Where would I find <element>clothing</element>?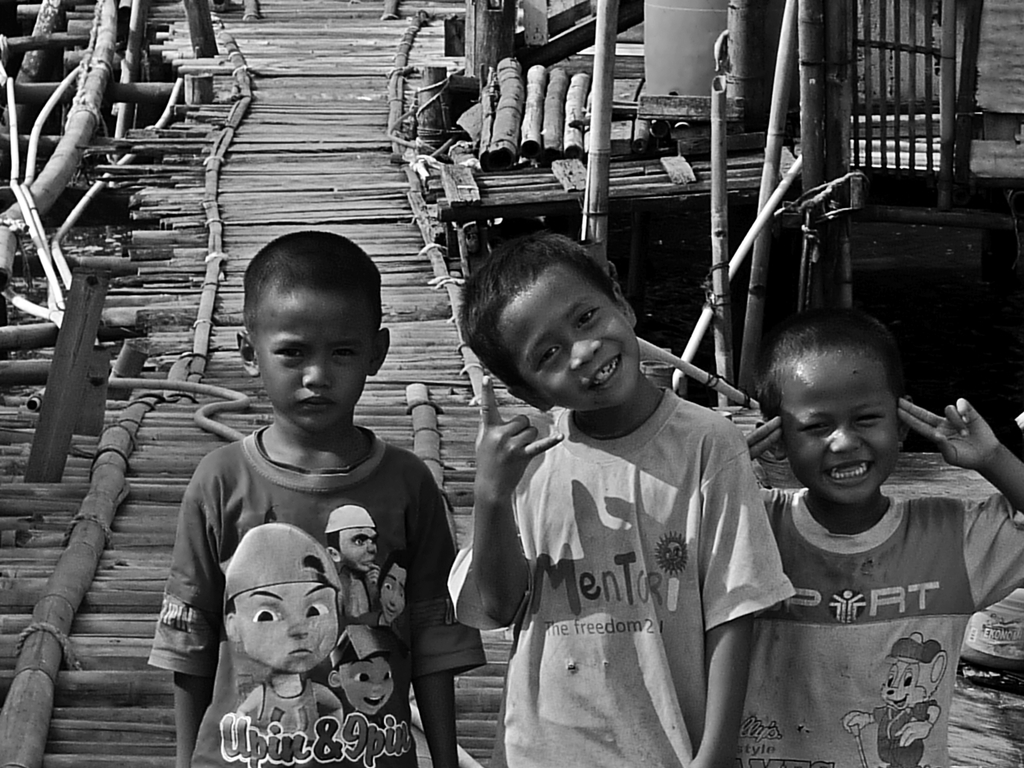
At pyautogui.locateOnScreen(143, 418, 479, 767).
